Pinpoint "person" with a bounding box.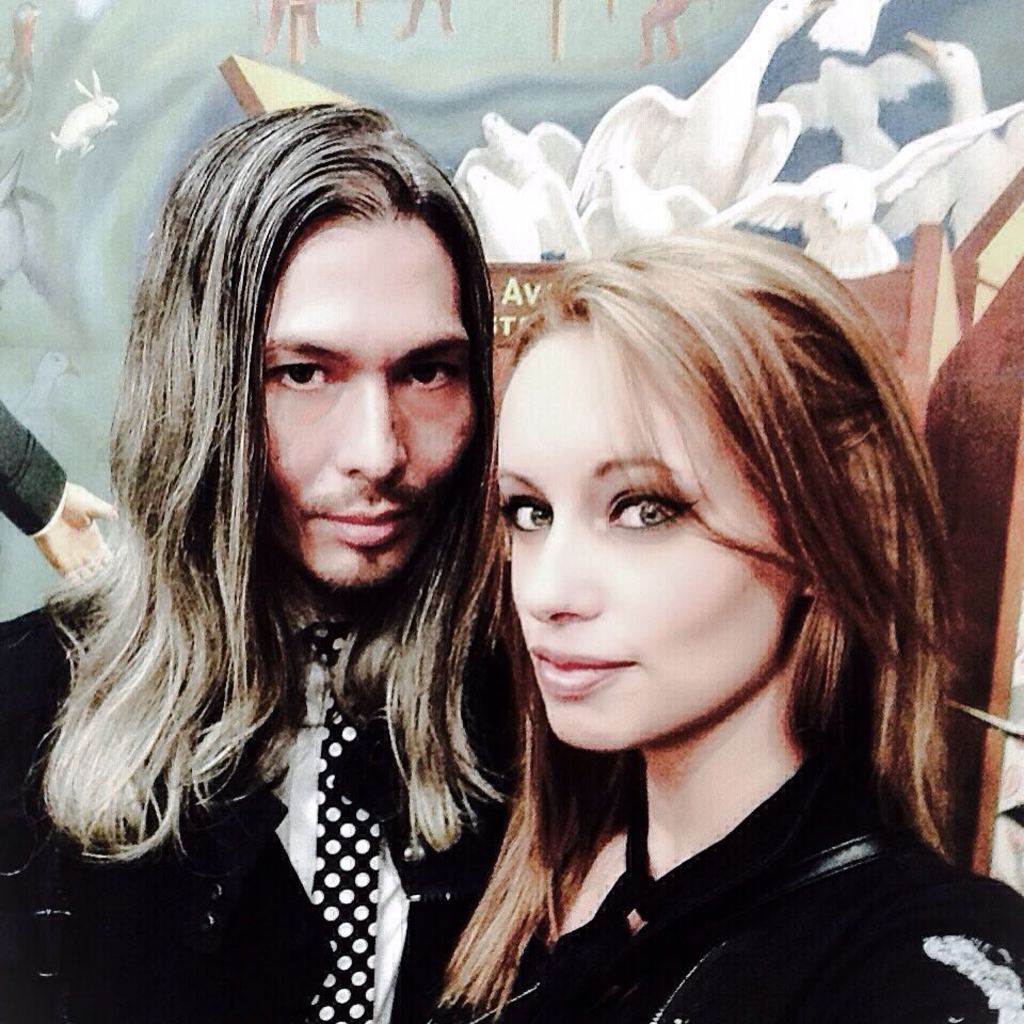
0 100 530 1023.
